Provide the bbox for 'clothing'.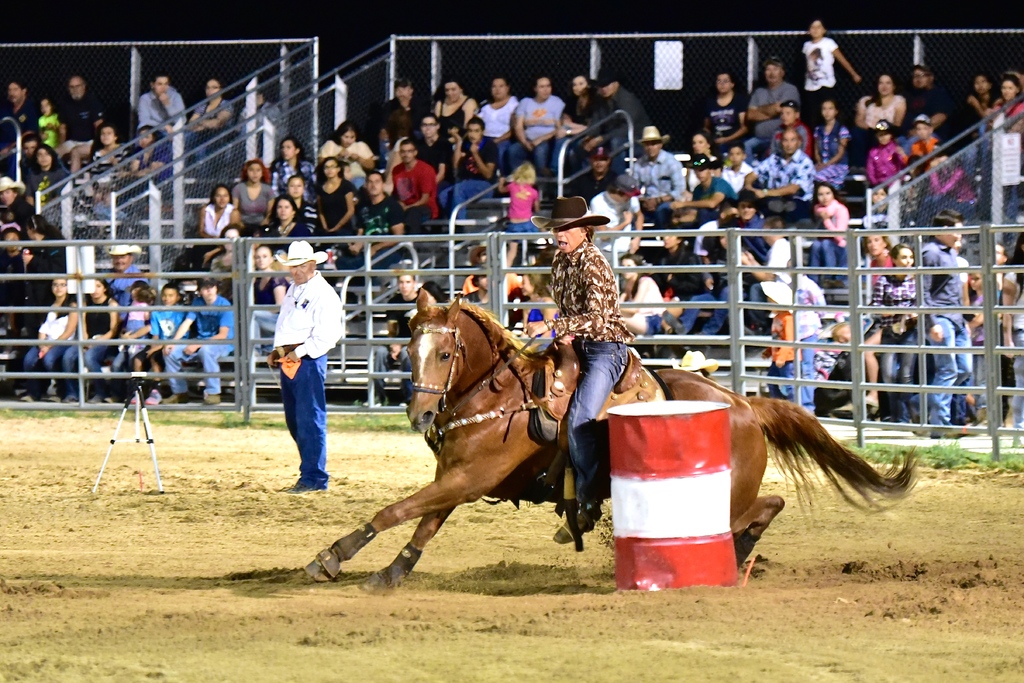
464, 268, 533, 310.
